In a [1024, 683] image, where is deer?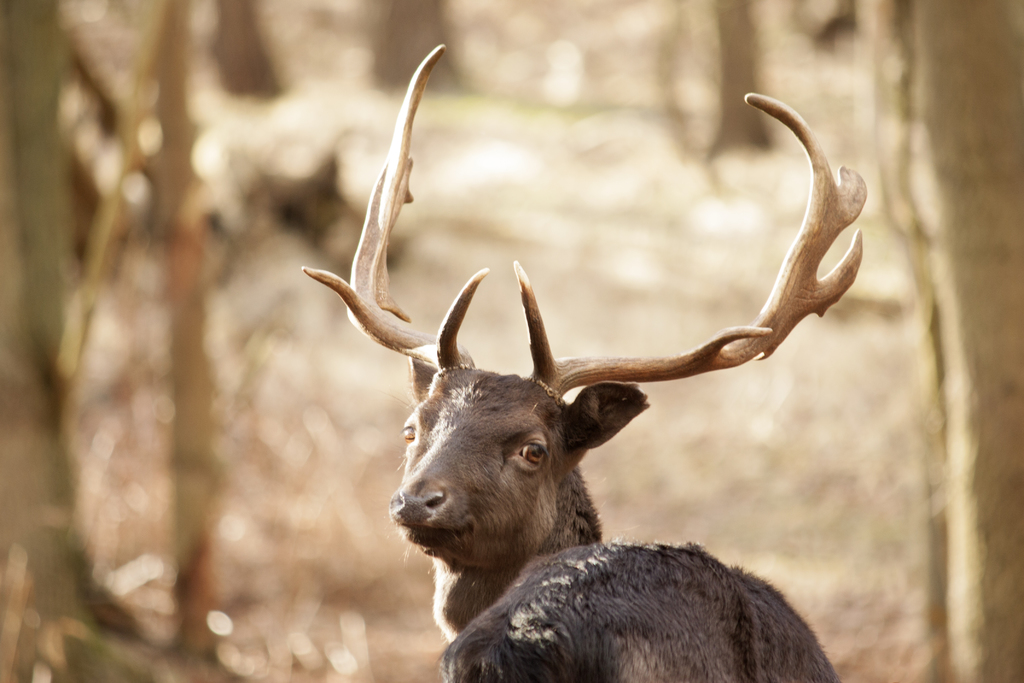
detection(300, 40, 868, 682).
